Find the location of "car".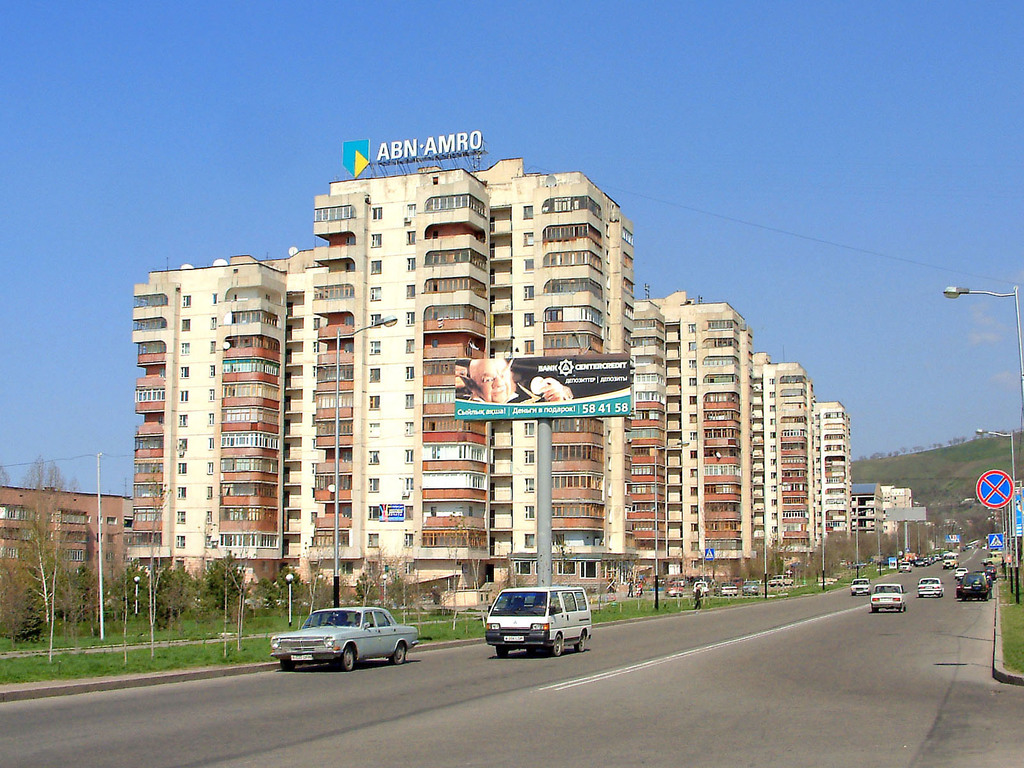
Location: (left=485, top=584, right=589, bottom=657).
